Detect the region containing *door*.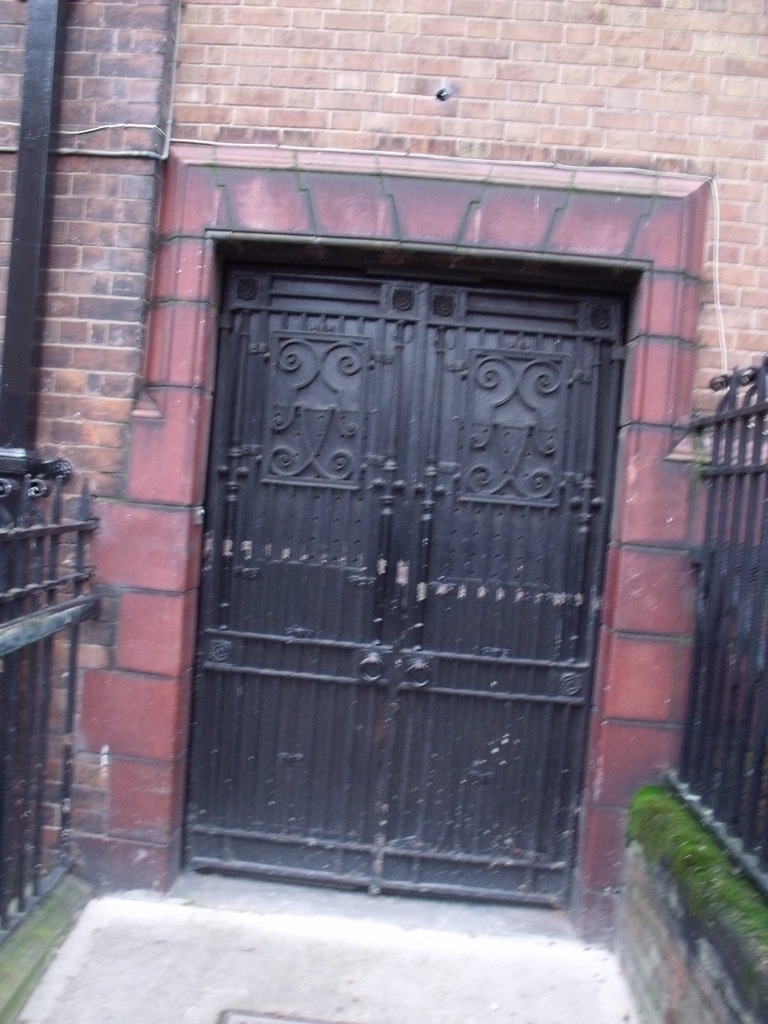
179/251/634/927.
